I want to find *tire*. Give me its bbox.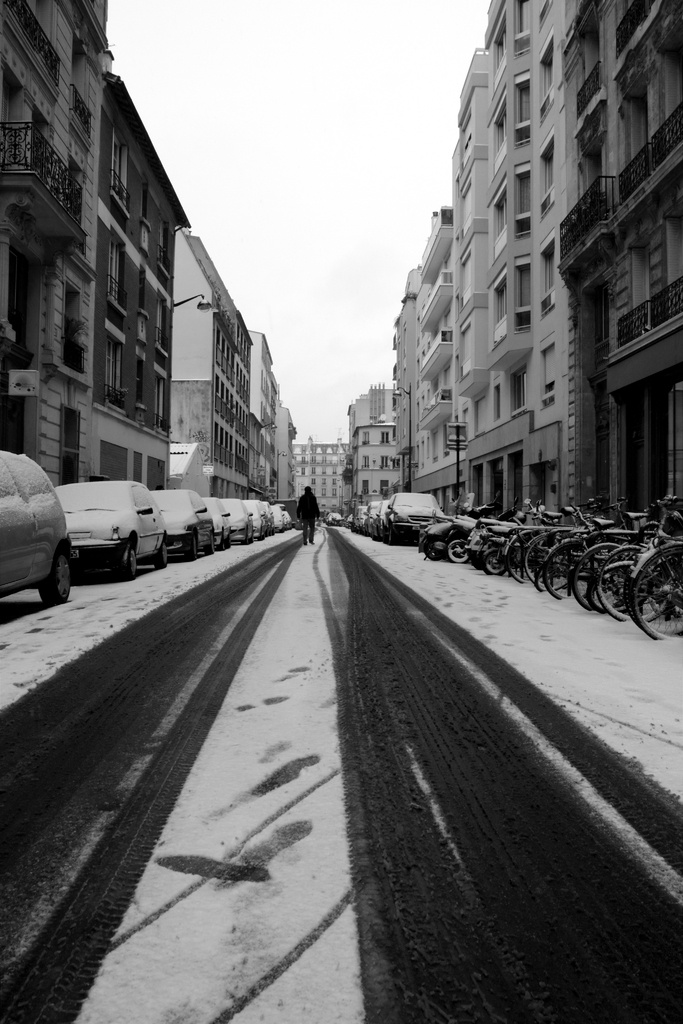
[x1=179, y1=532, x2=197, y2=560].
